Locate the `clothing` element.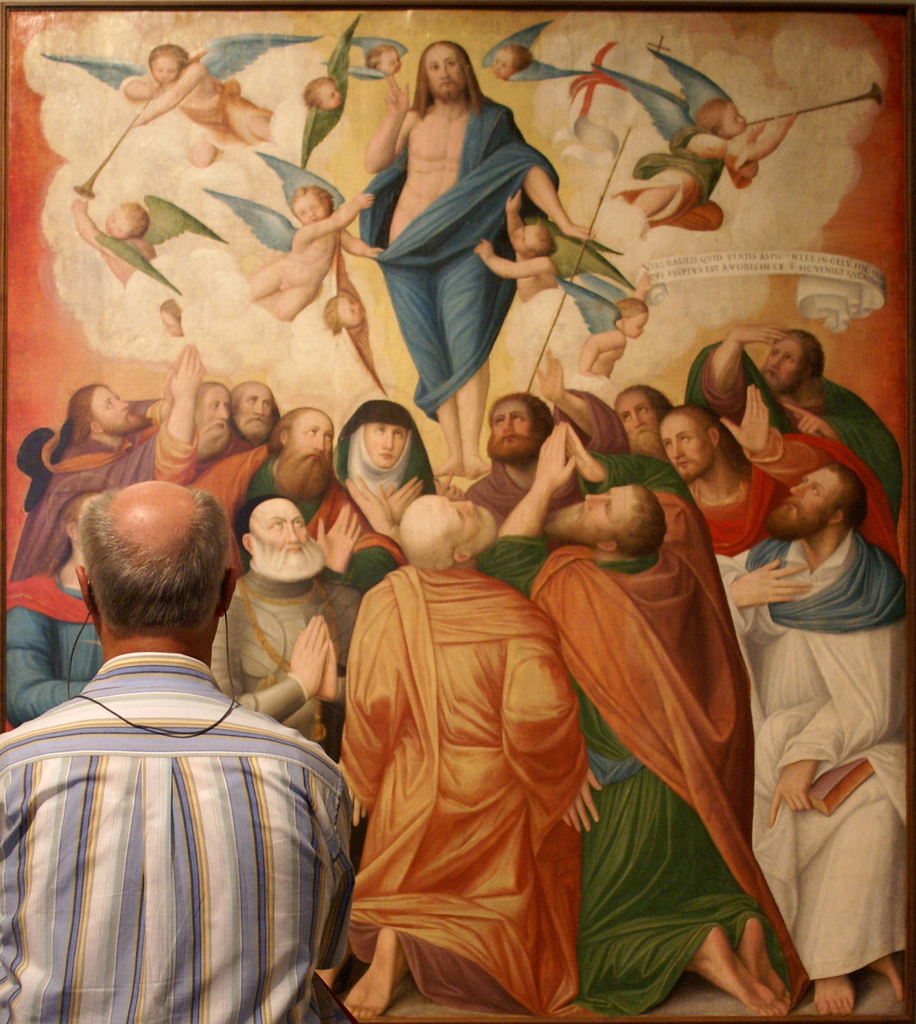
Element bbox: <region>321, 508, 614, 1009</region>.
